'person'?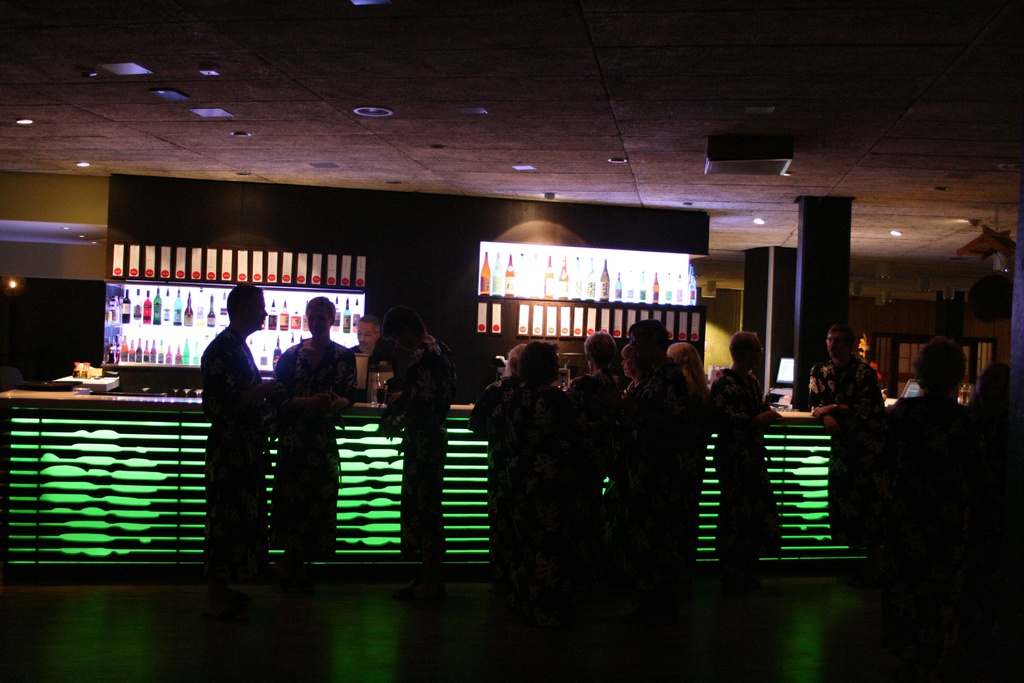
select_region(276, 297, 355, 588)
